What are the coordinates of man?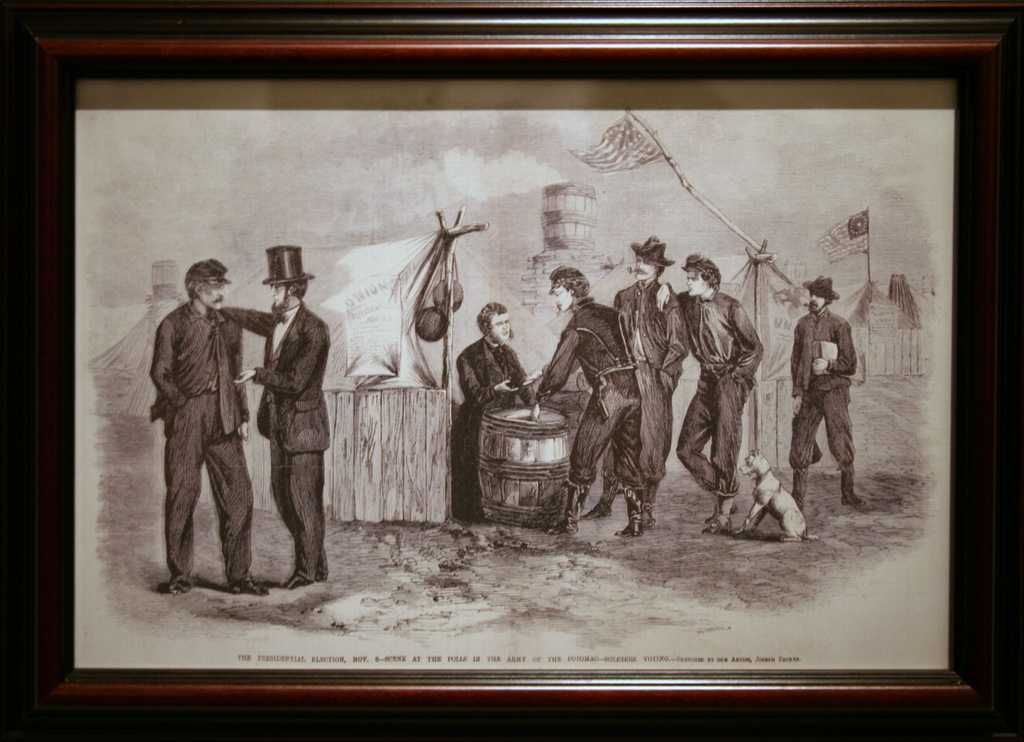
[614,235,693,525].
